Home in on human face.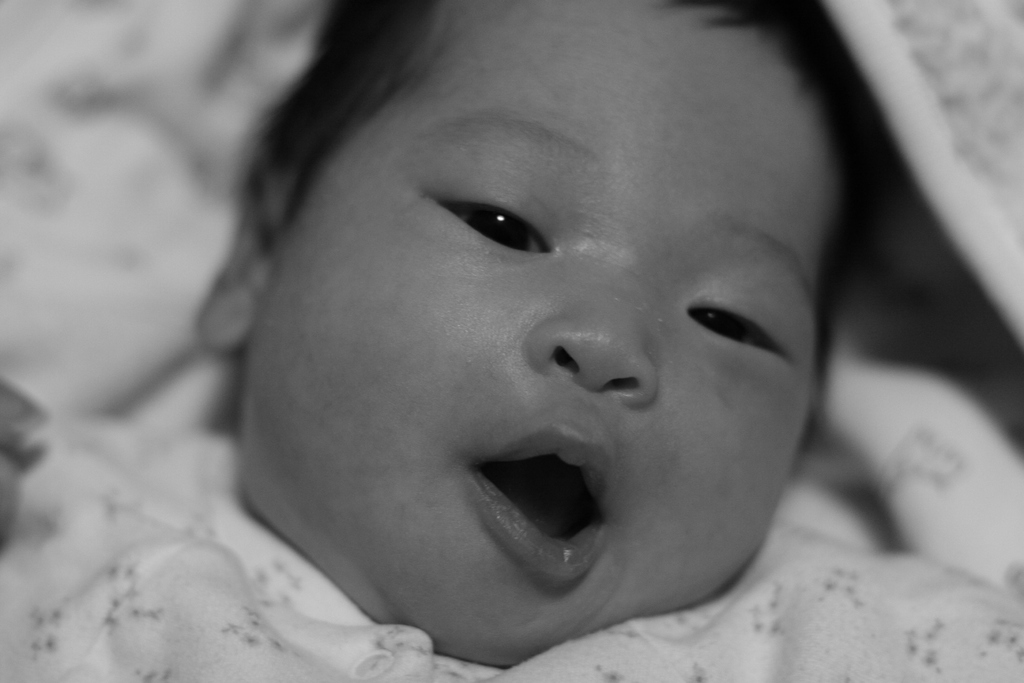
Homed in at box(245, 0, 821, 667).
